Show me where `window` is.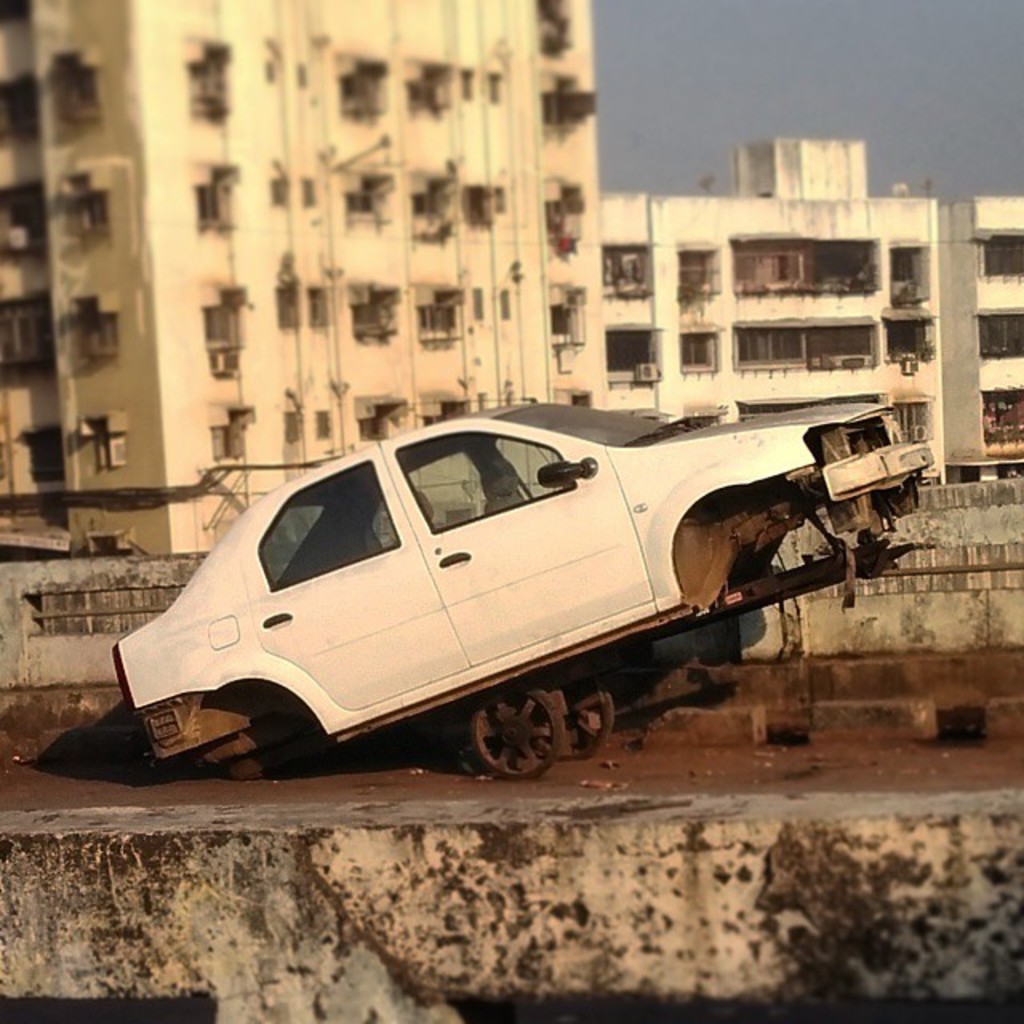
`window` is at left=603, top=248, right=650, bottom=296.
